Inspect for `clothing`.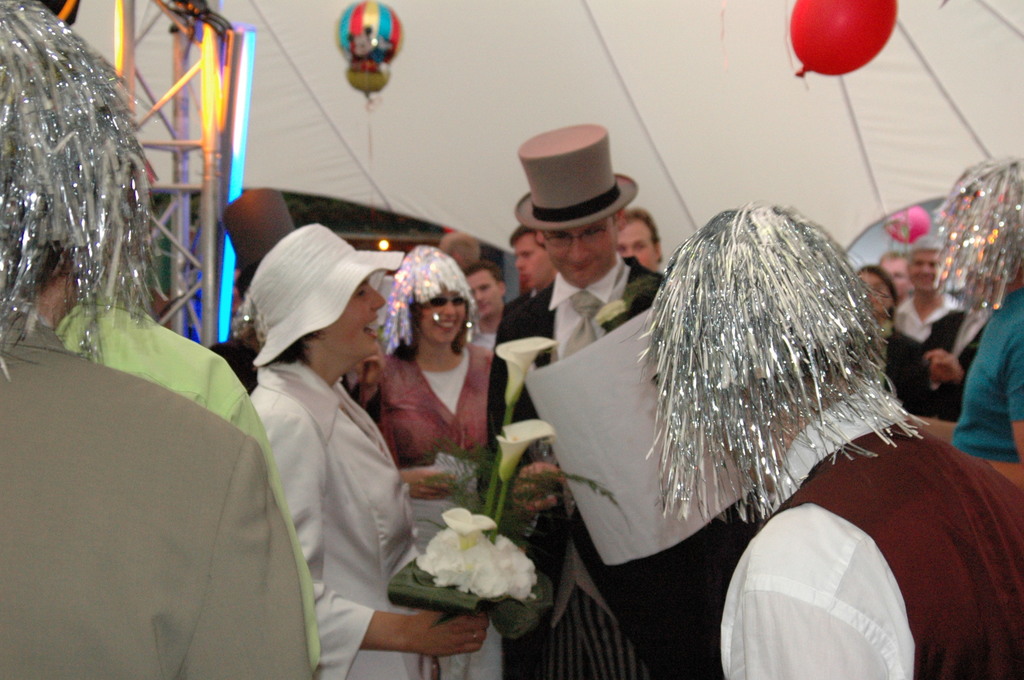
Inspection: [890, 286, 975, 415].
